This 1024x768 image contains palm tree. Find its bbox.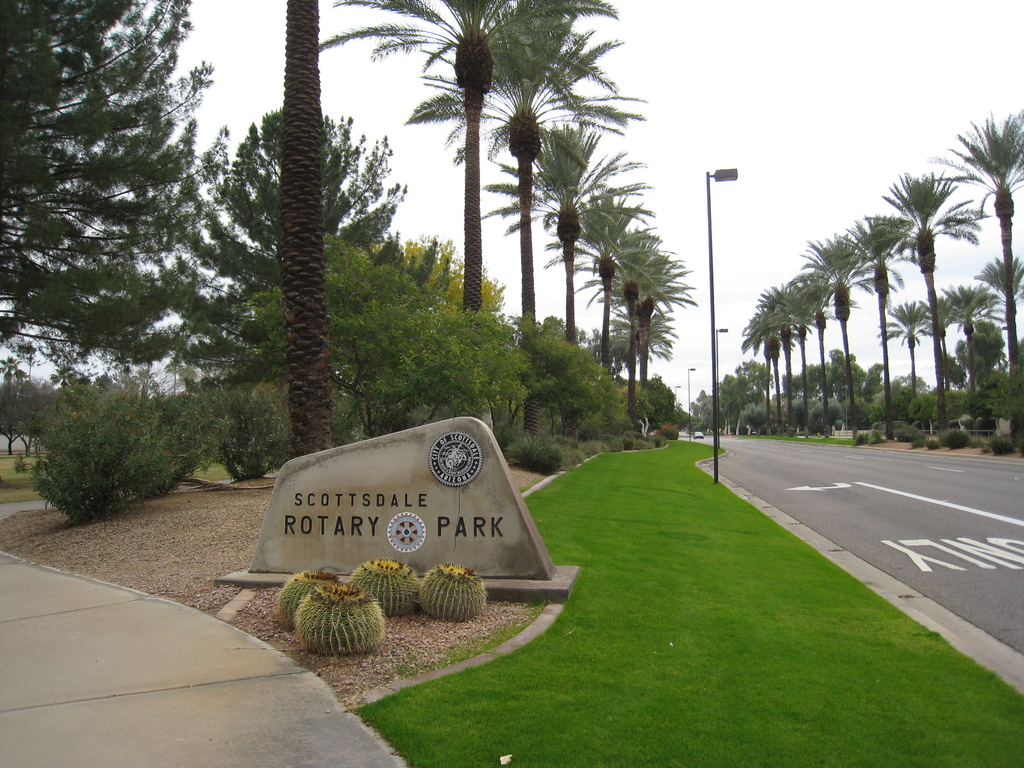
[403, 19, 623, 442].
